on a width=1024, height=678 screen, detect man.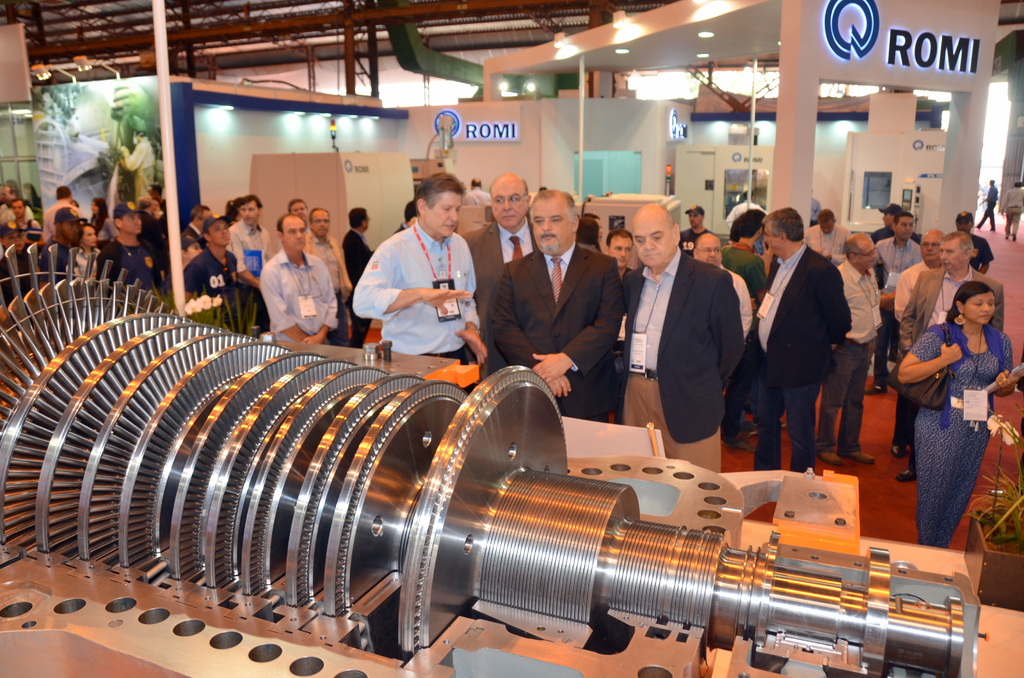
bbox=(971, 177, 1000, 234).
